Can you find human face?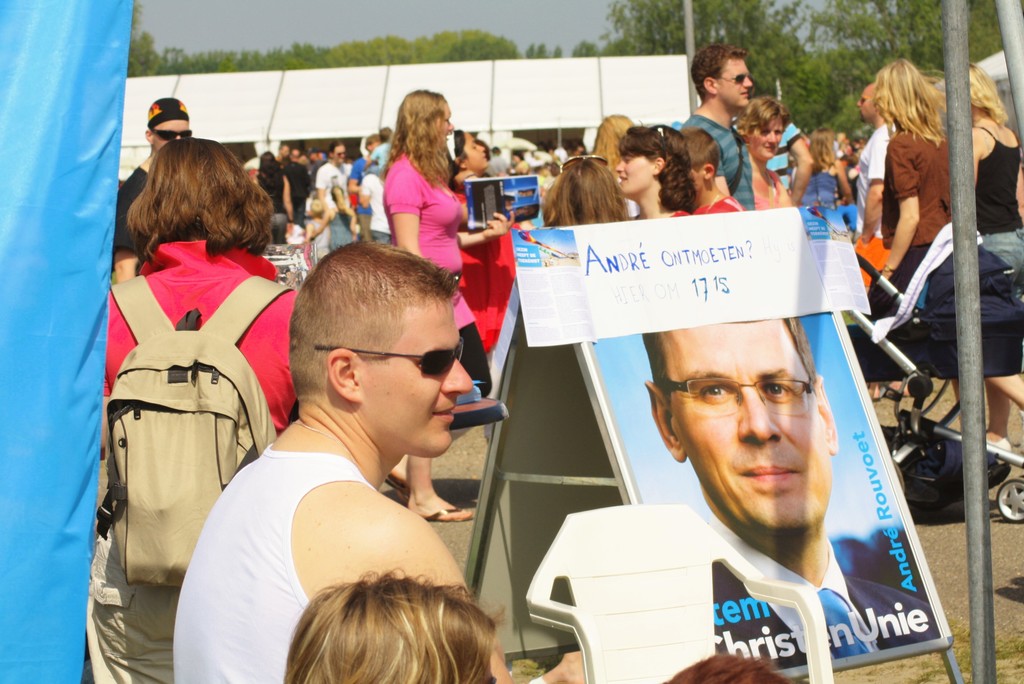
Yes, bounding box: crop(673, 315, 829, 529).
